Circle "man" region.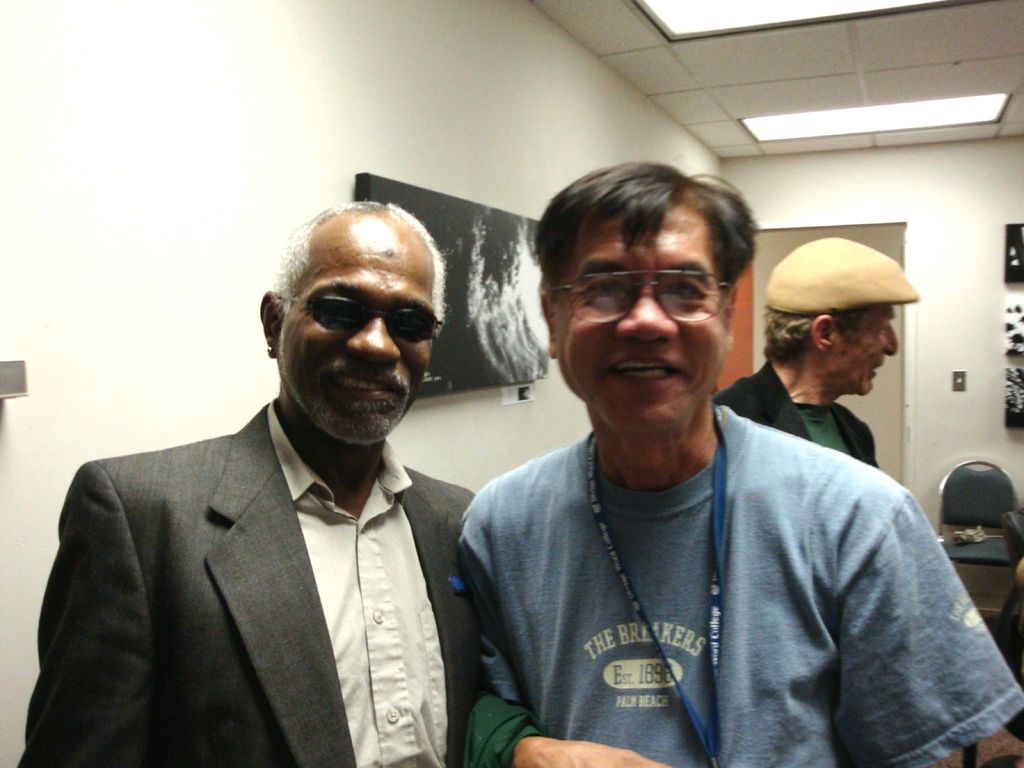
Region: 456/161/1023/766.
